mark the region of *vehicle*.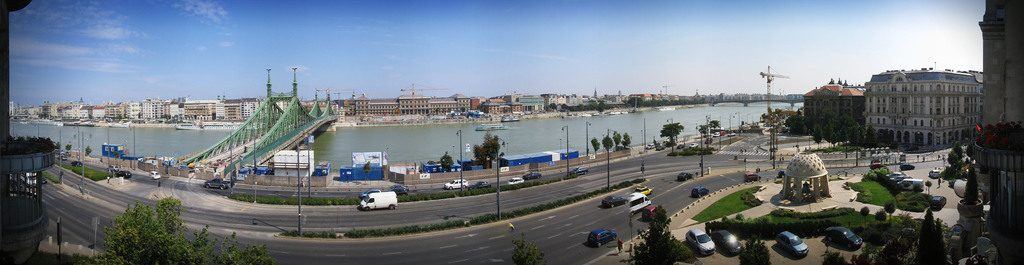
Region: bbox=(703, 133, 713, 144).
